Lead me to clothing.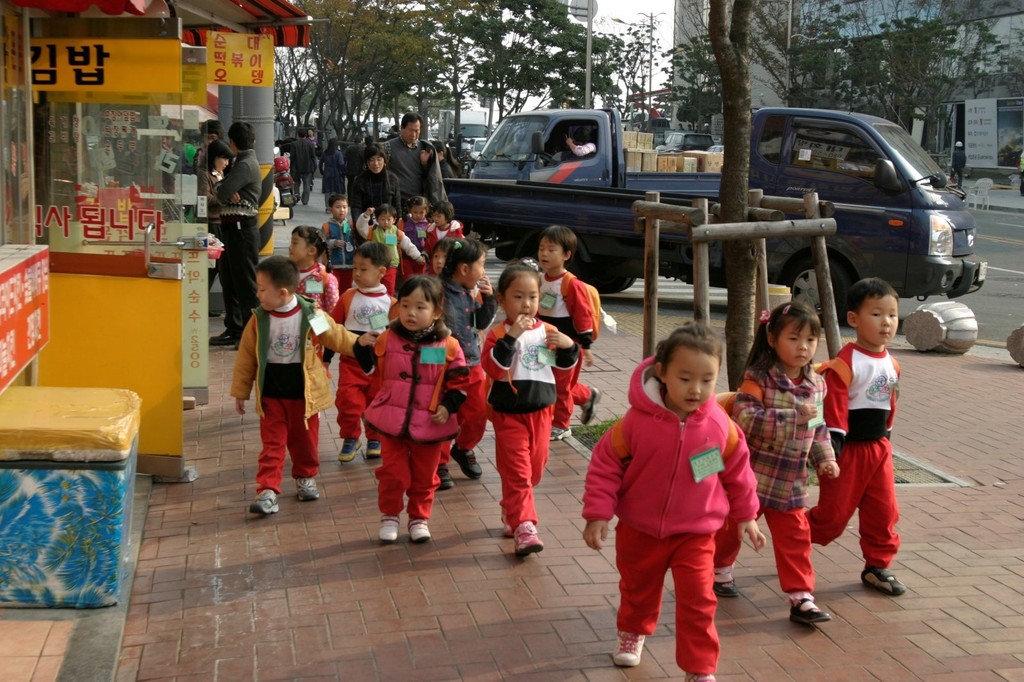
Lead to (345, 168, 365, 182).
